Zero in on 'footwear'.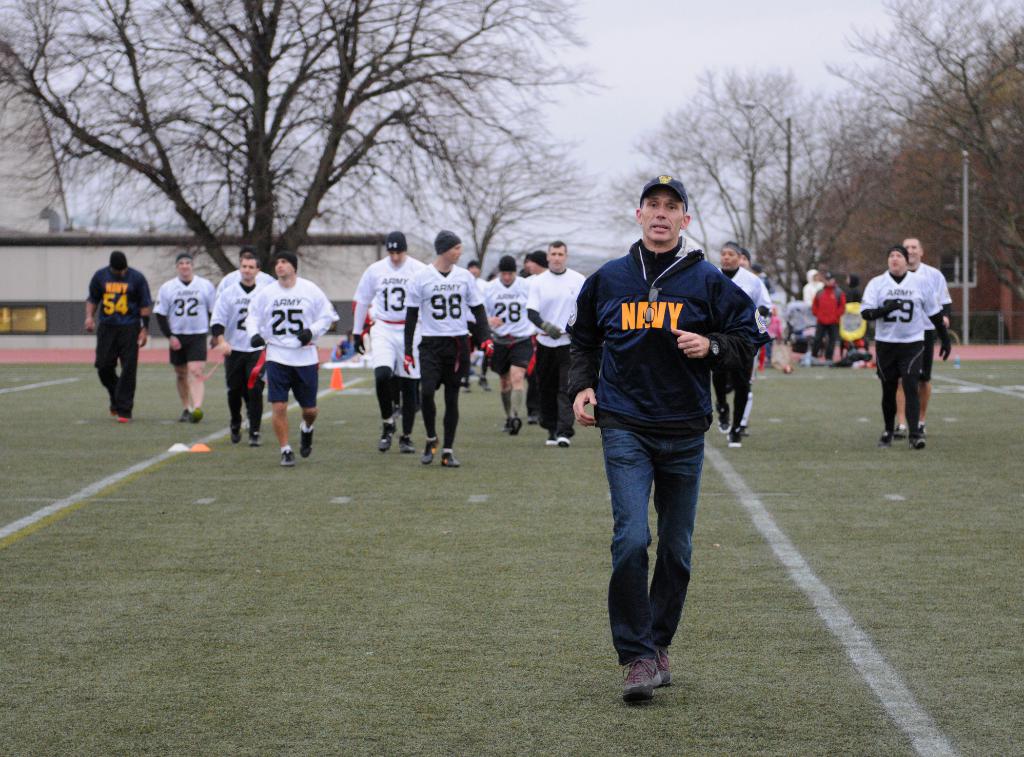
Zeroed in: bbox=[893, 421, 902, 437].
